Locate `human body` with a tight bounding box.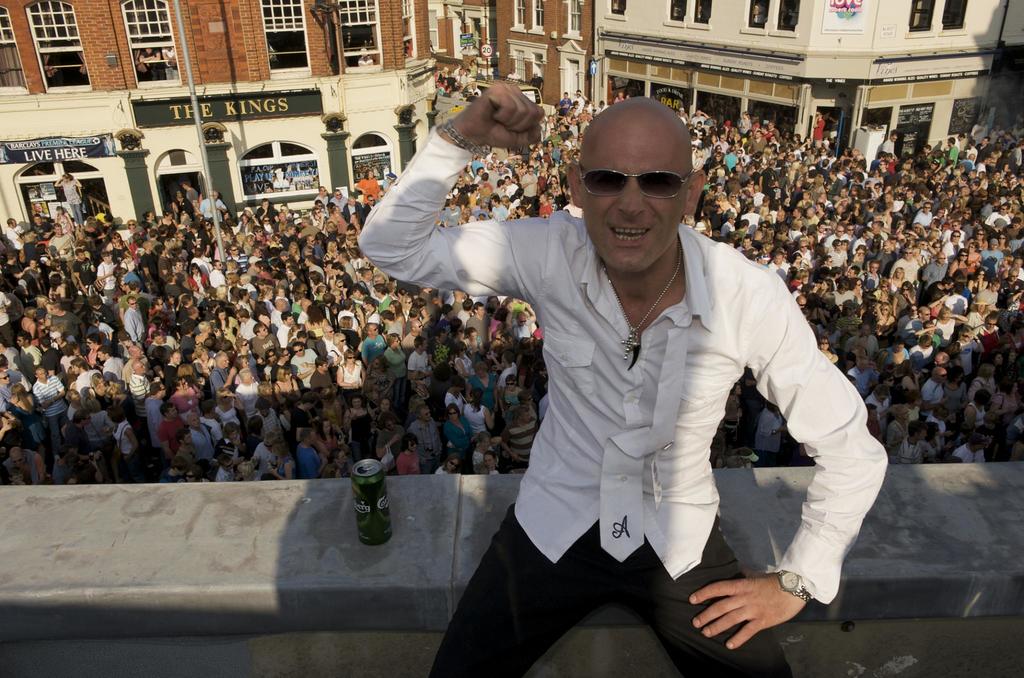
box(847, 317, 872, 344).
